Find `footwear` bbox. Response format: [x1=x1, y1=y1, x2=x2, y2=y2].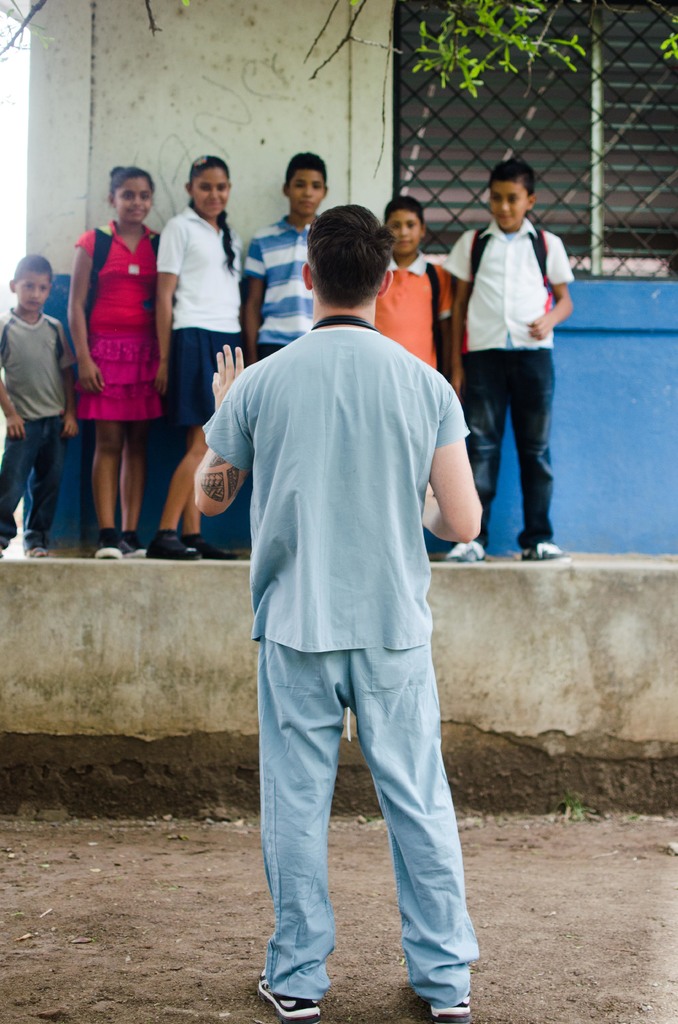
[x1=190, y1=541, x2=241, y2=560].
